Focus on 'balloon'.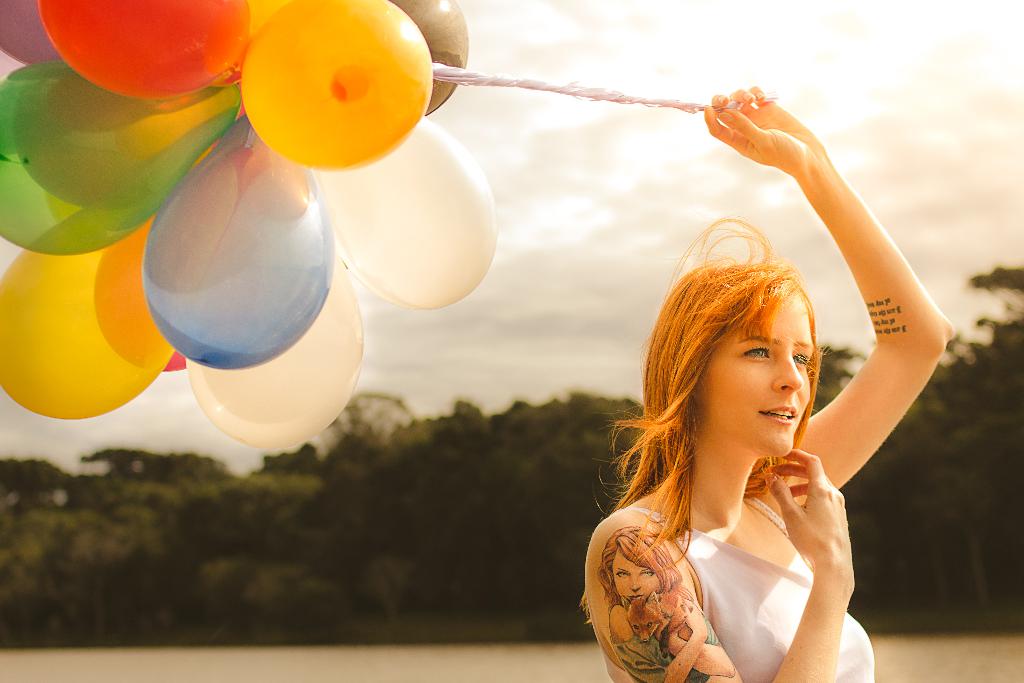
Focused at detection(248, 0, 284, 44).
